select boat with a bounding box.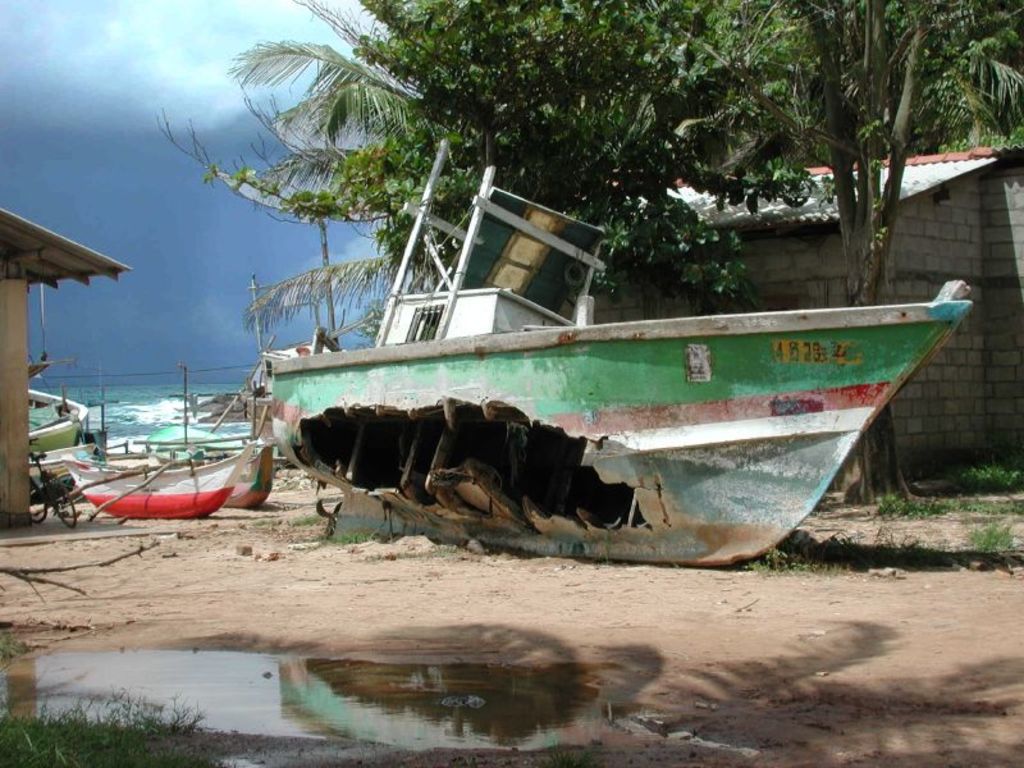
bbox=(83, 486, 219, 531).
